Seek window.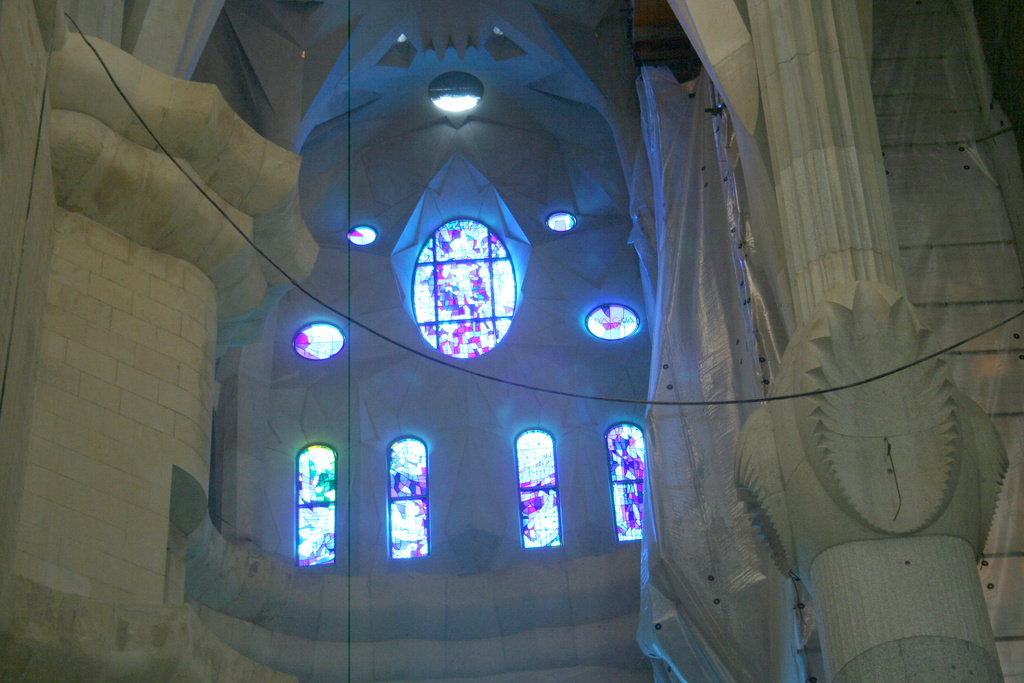
bbox=(545, 210, 575, 229).
